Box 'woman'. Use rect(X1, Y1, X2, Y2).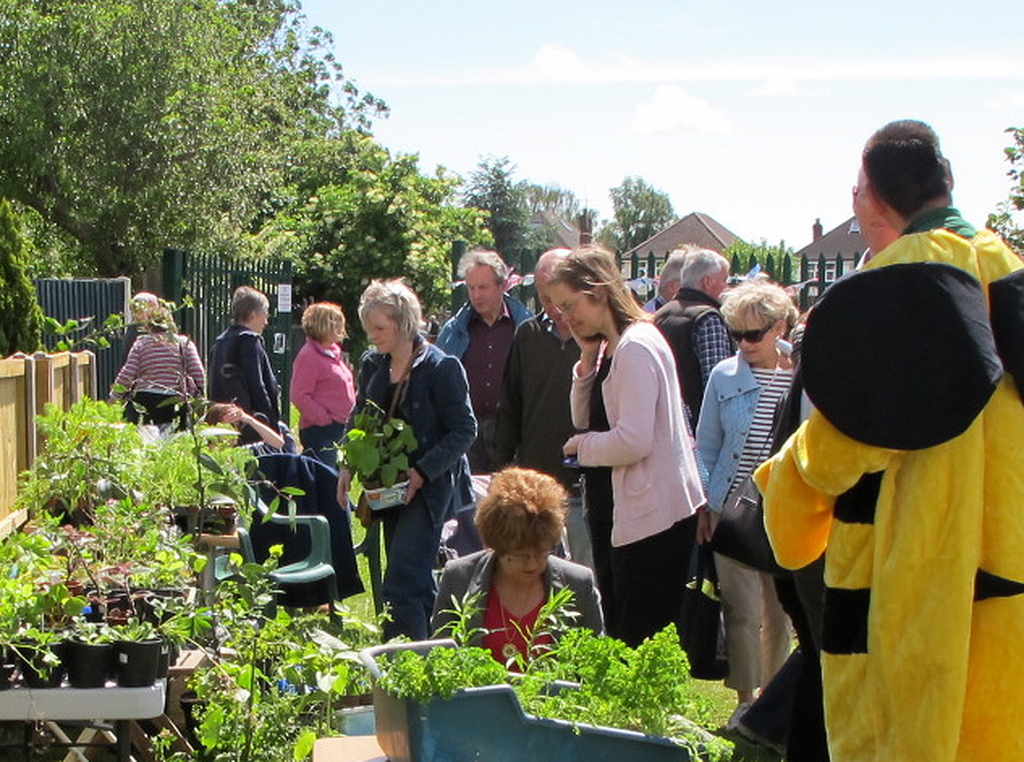
rect(425, 465, 605, 677).
